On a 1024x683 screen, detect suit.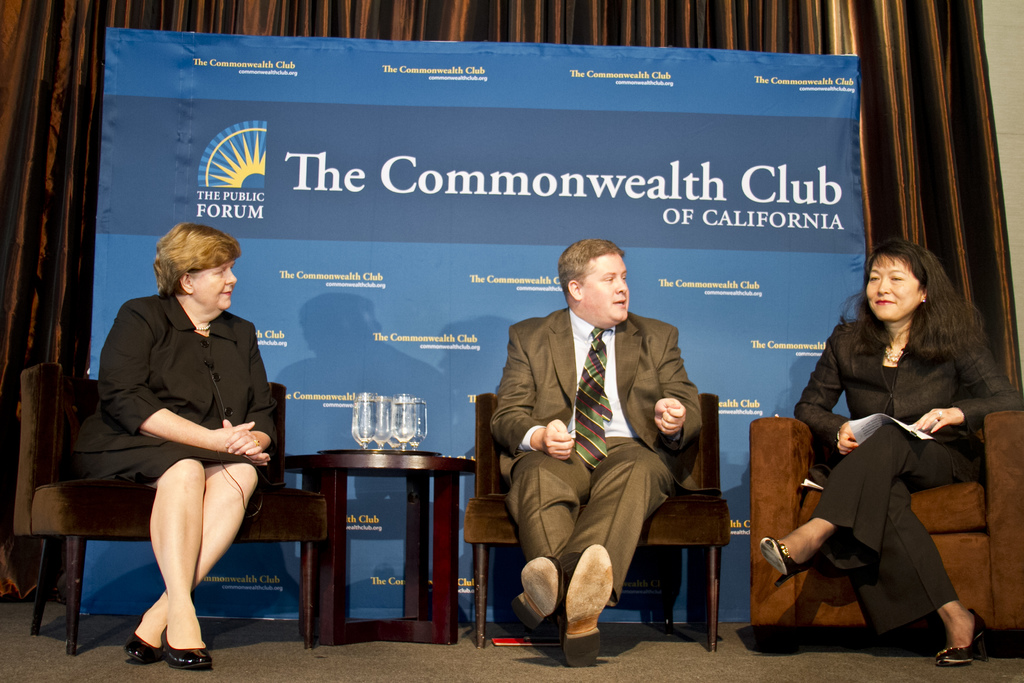
(x1=795, y1=320, x2=1023, y2=645).
